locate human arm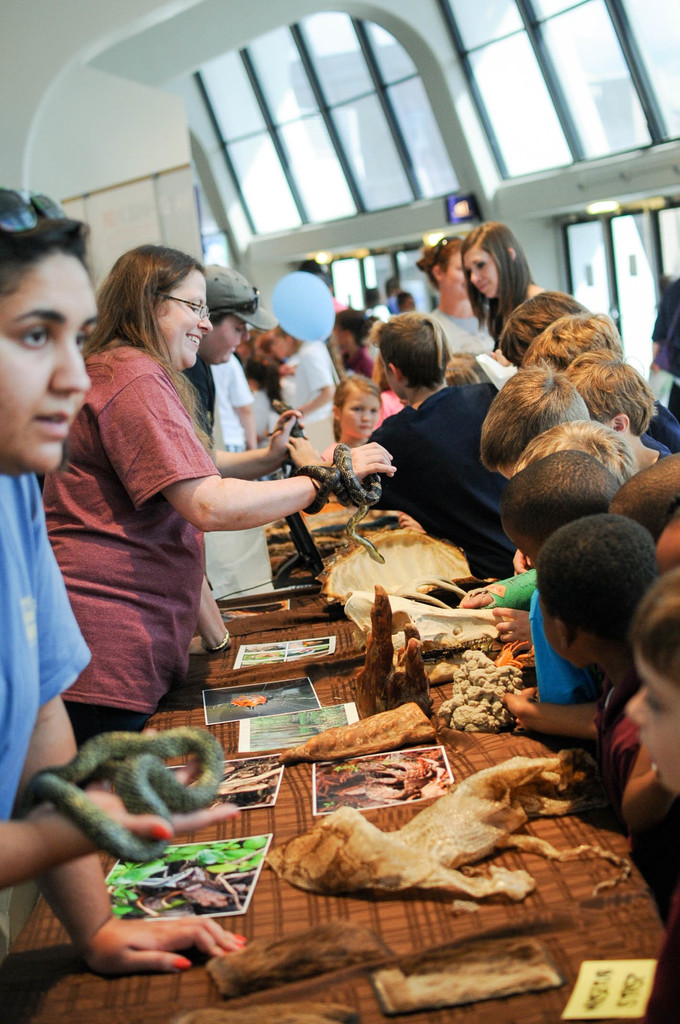
BBox(10, 476, 247, 980)
